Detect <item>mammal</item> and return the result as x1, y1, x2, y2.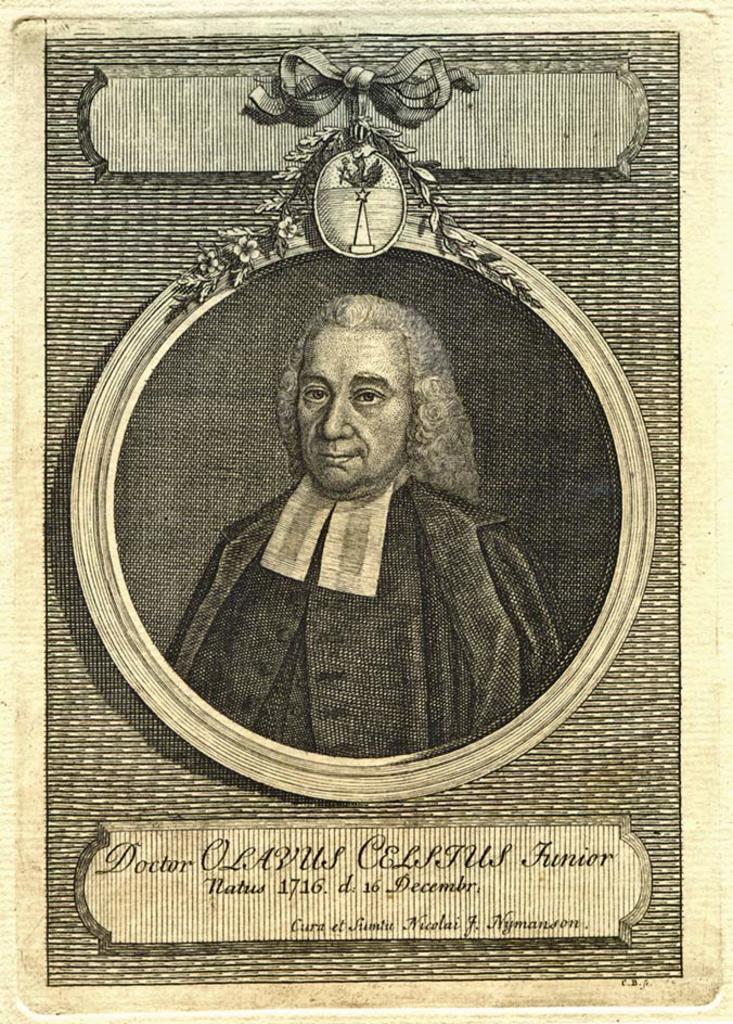
171, 268, 592, 746.
